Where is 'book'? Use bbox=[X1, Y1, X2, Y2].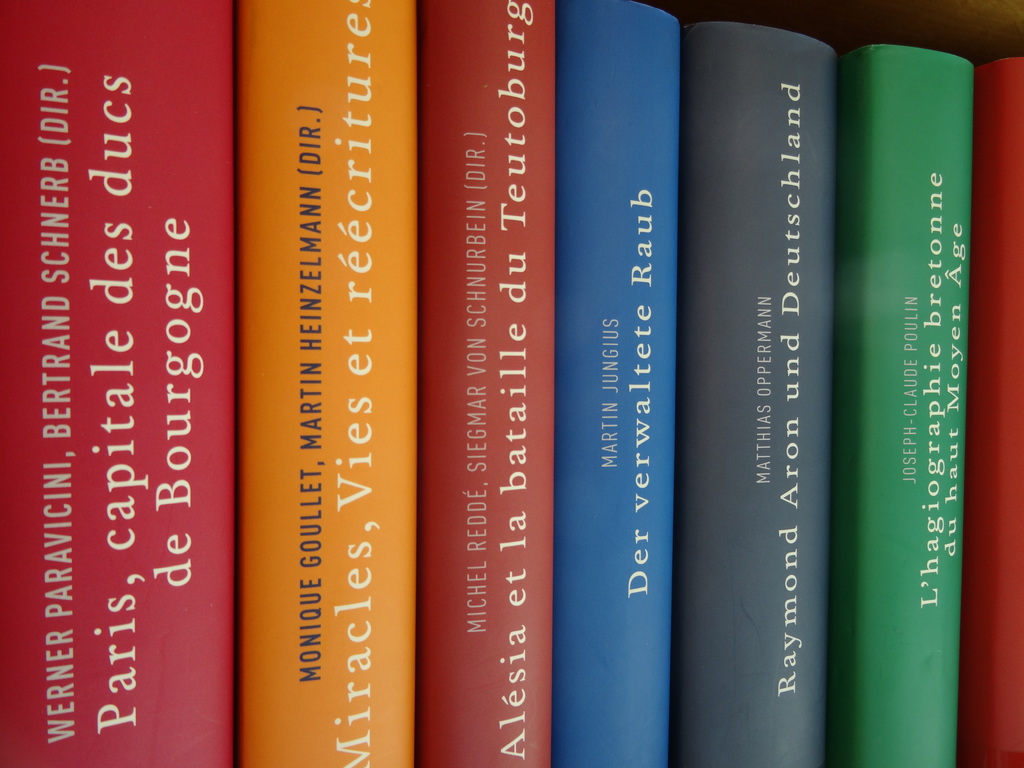
bbox=[237, 0, 422, 767].
